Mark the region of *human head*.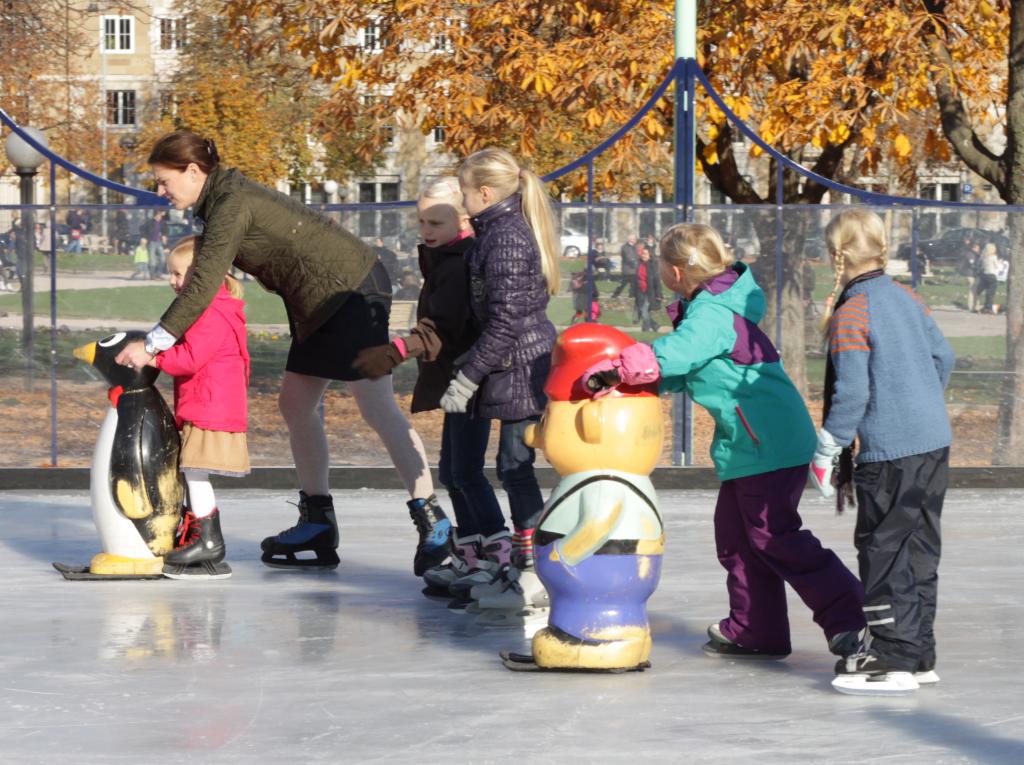
Region: BBox(412, 177, 472, 242).
